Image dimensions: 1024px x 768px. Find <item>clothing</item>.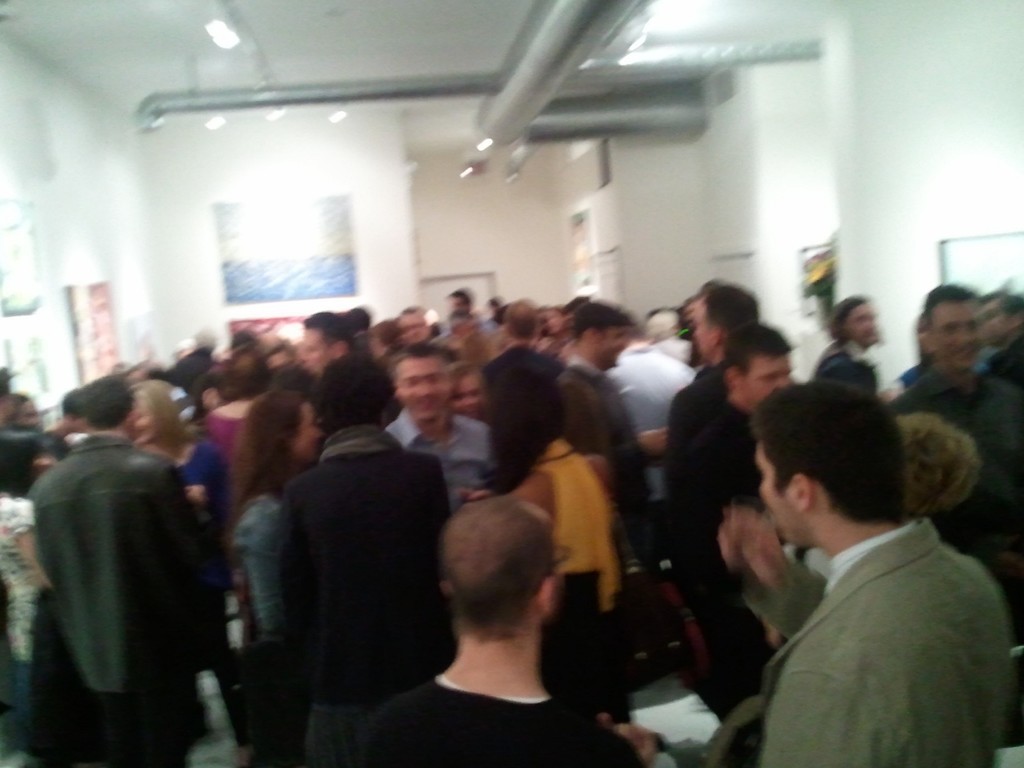
l=388, t=403, r=479, b=494.
